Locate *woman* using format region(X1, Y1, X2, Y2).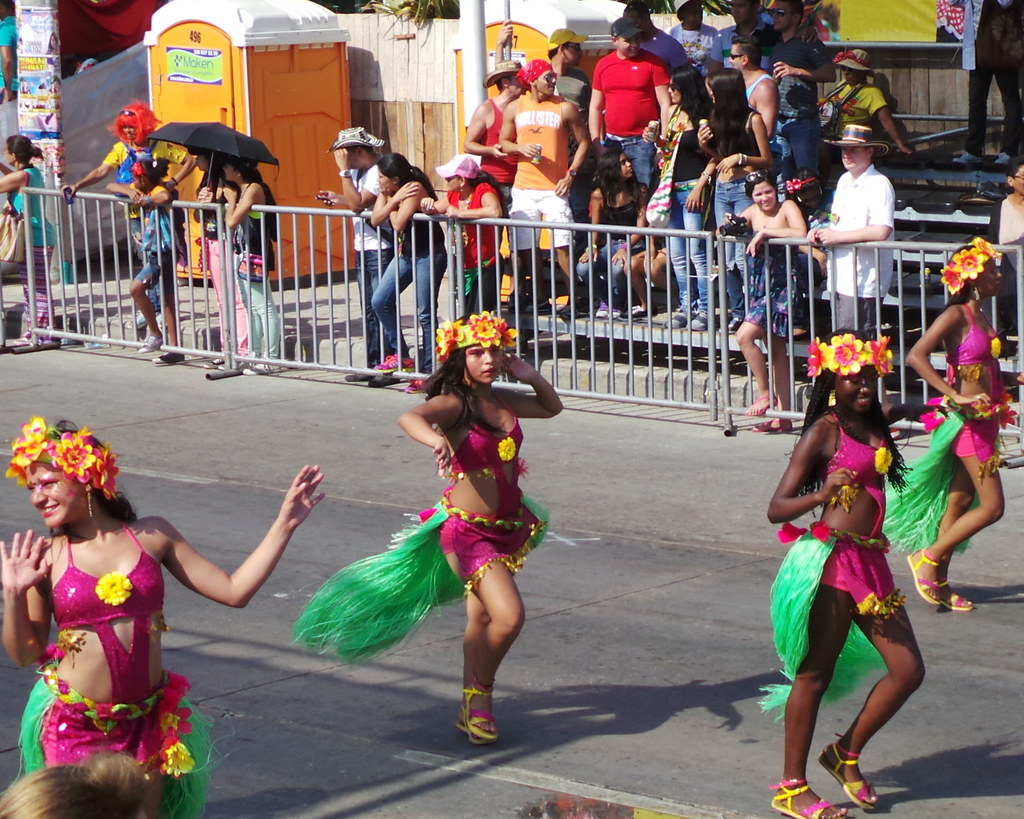
region(396, 309, 563, 752).
